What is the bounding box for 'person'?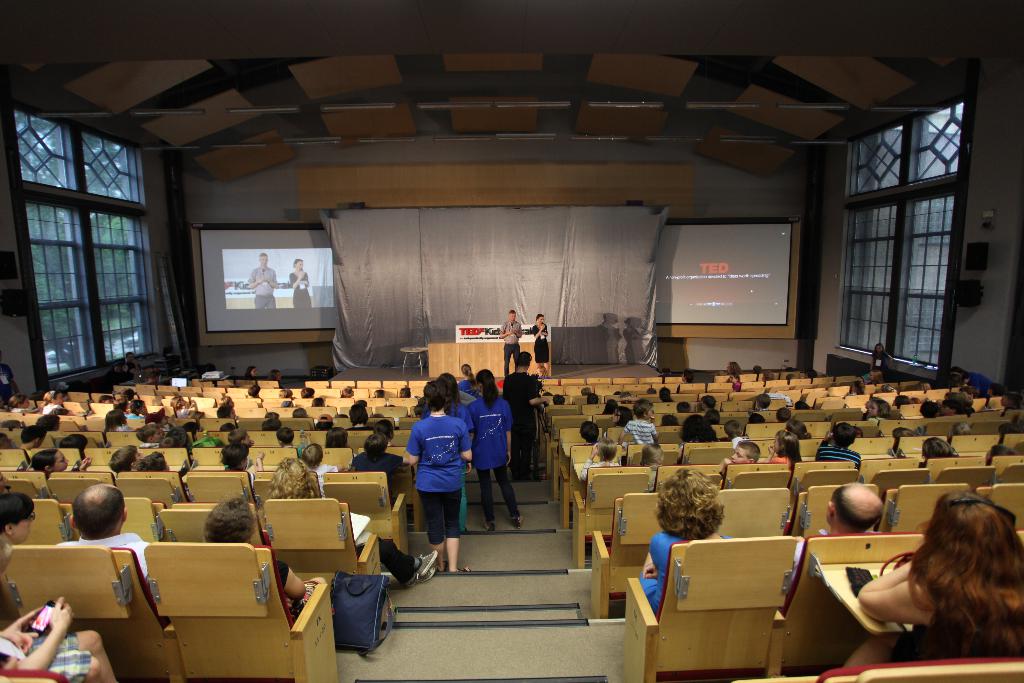
(x1=32, y1=448, x2=92, y2=473).
